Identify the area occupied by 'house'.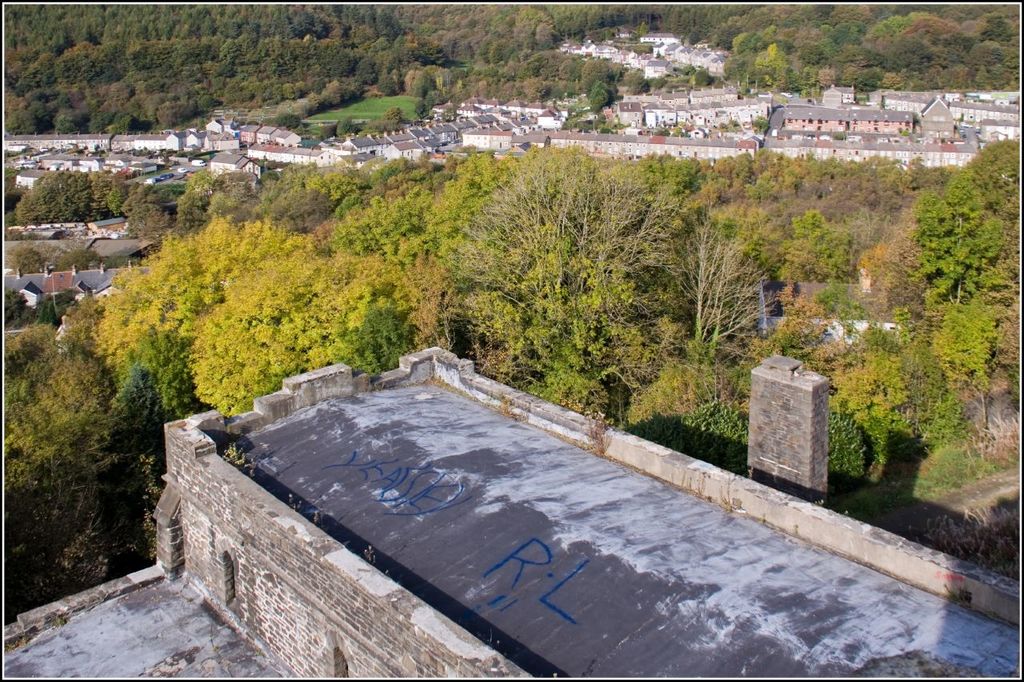
Area: BBox(976, 118, 1019, 142).
